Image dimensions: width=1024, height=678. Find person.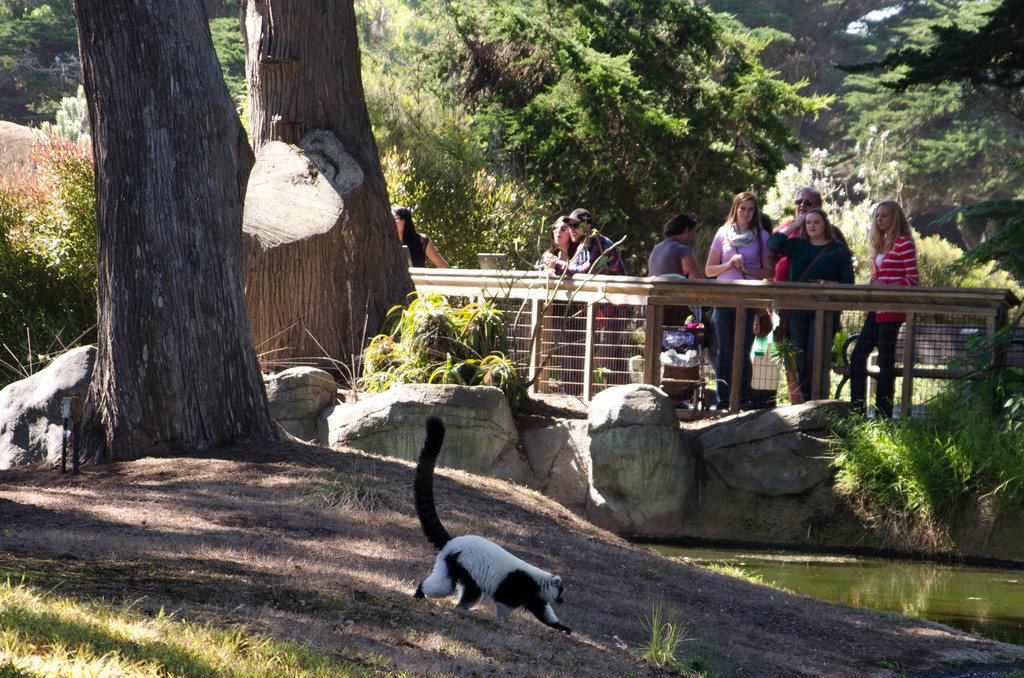
region(566, 208, 634, 375).
